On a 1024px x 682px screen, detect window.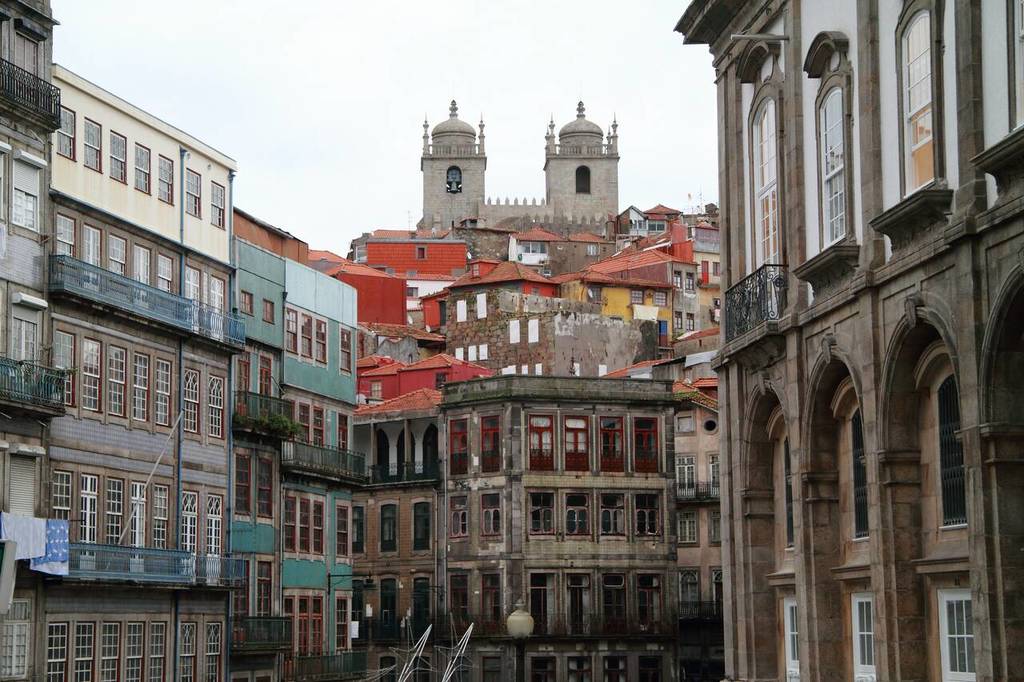
select_region(366, 377, 381, 398).
